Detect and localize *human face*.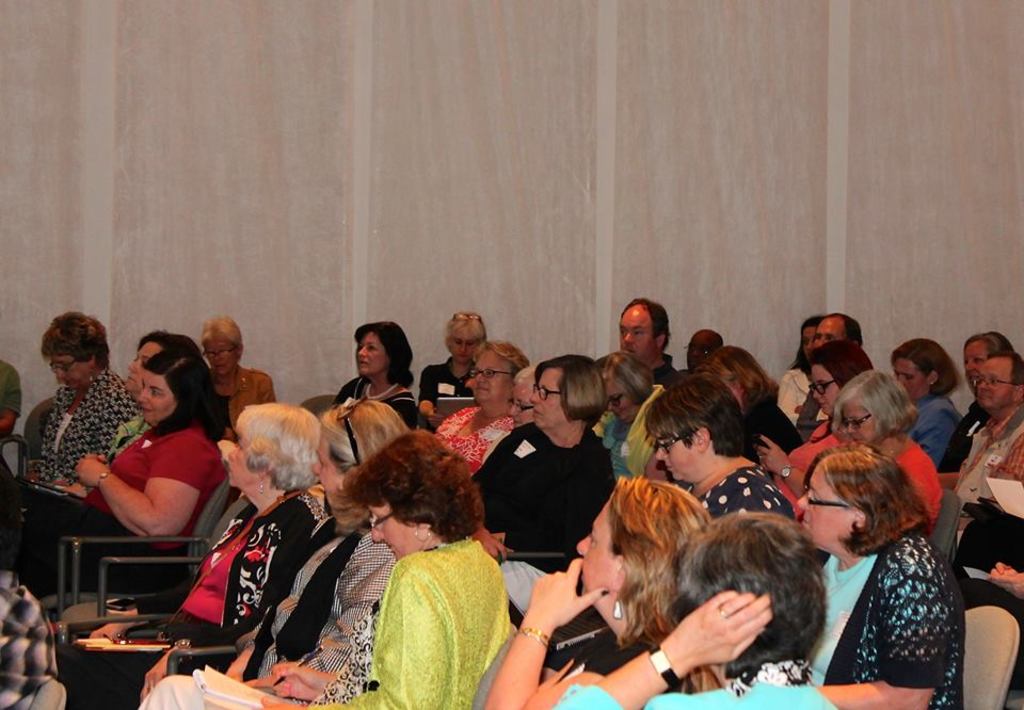
Localized at [left=366, top=502, right=412, bottom=559].
